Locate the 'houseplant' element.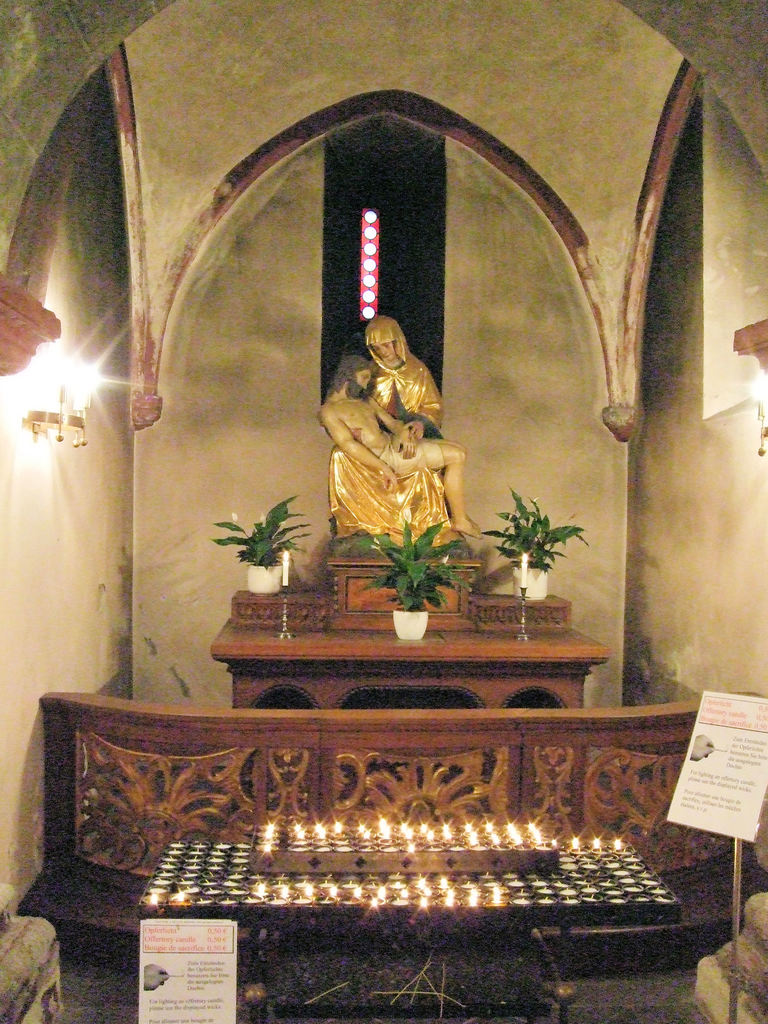
Element bbox: left=213, top=493, right=329, bottom=605.
